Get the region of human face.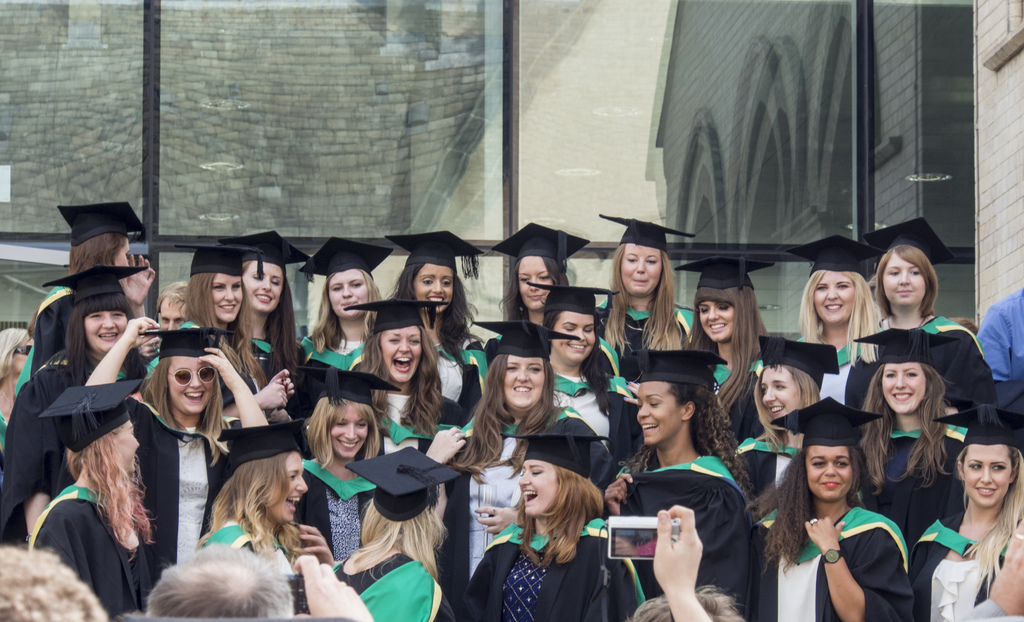
region(502, 352, 543, 408).
